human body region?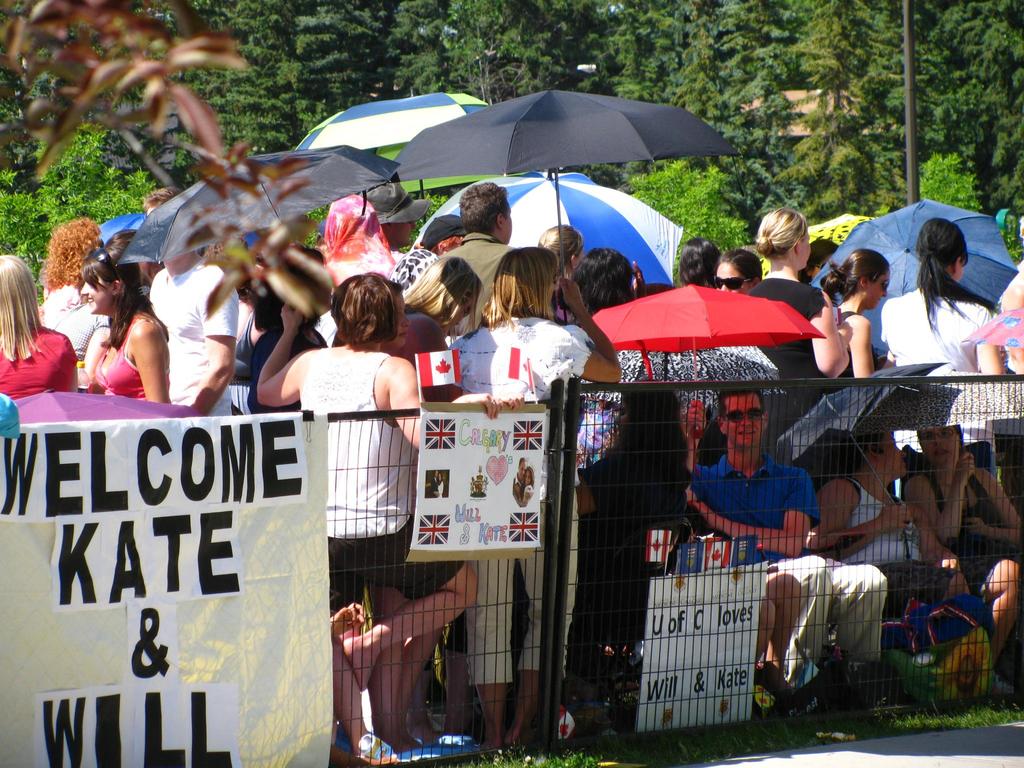
rect(40, 212, 108, 368)
